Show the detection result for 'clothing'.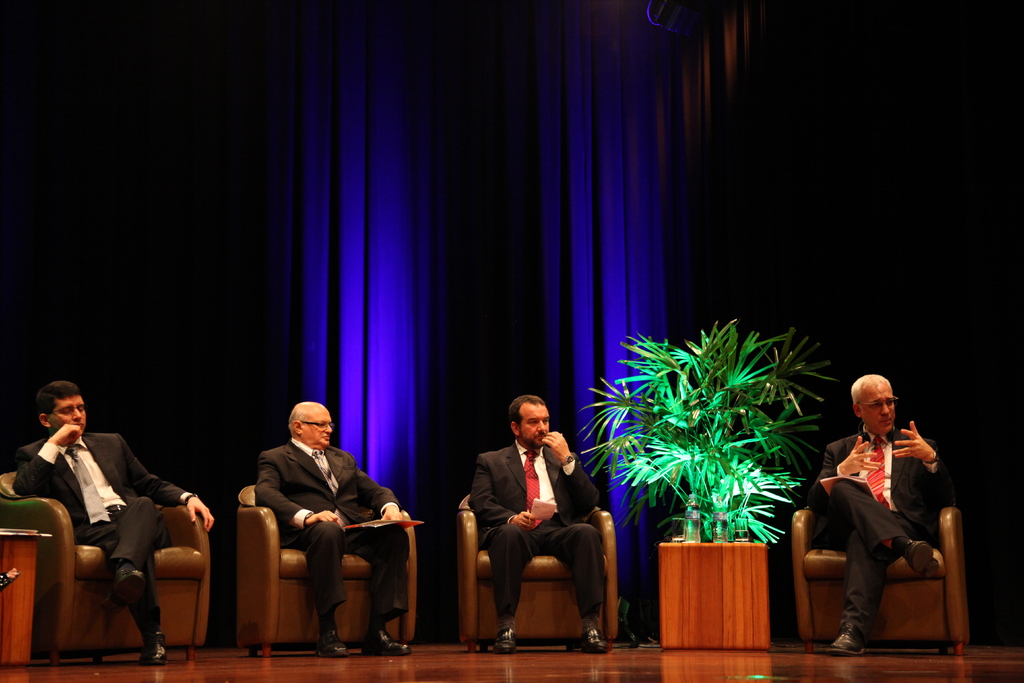
detection(810, 431, 952, 632).
